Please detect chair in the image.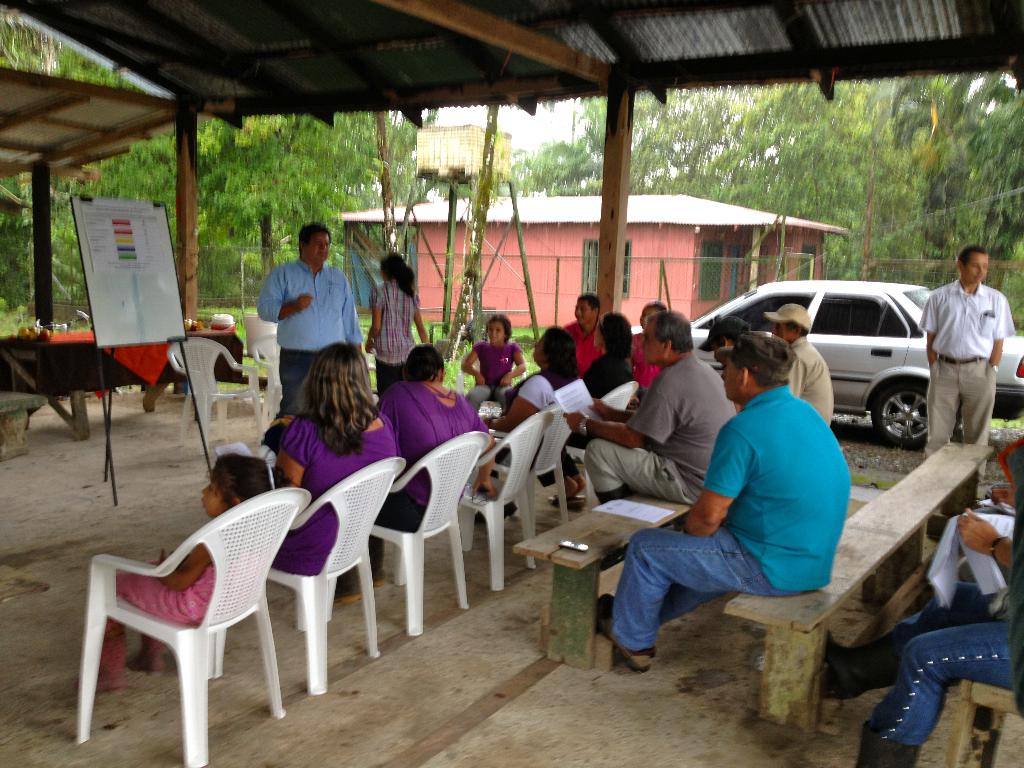
(left=246, top=328, right=284, bottom=424).
